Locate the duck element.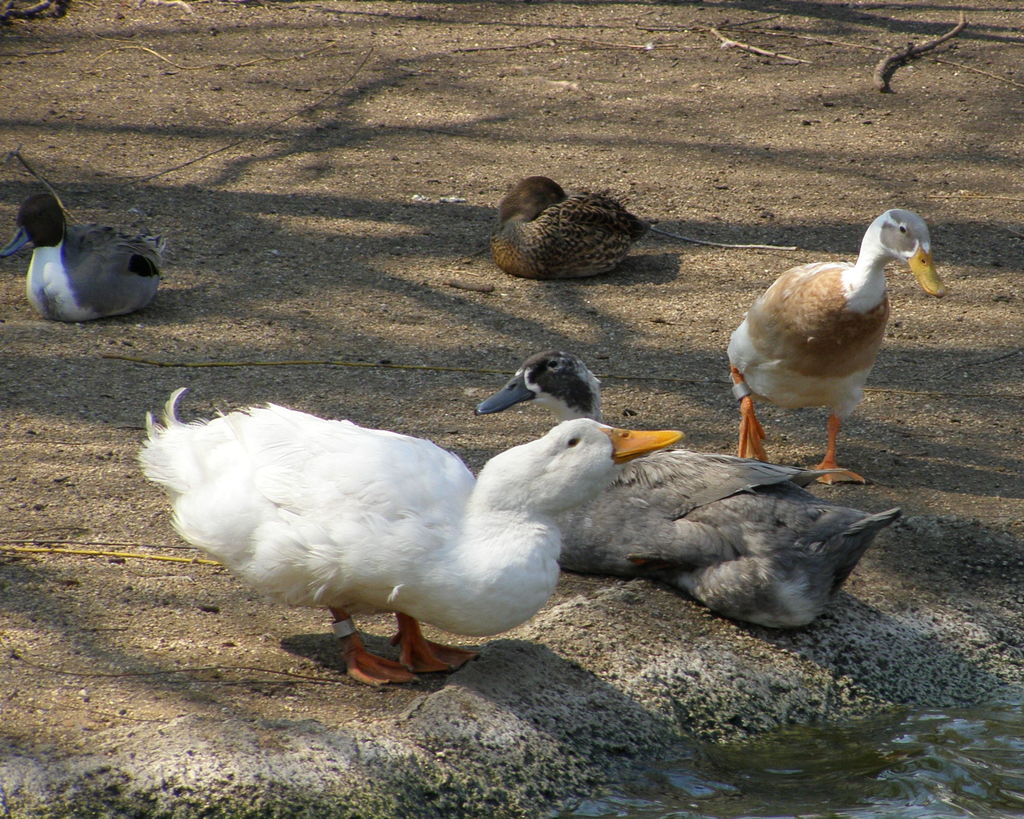
Element bbox: [486,172,648,283].
